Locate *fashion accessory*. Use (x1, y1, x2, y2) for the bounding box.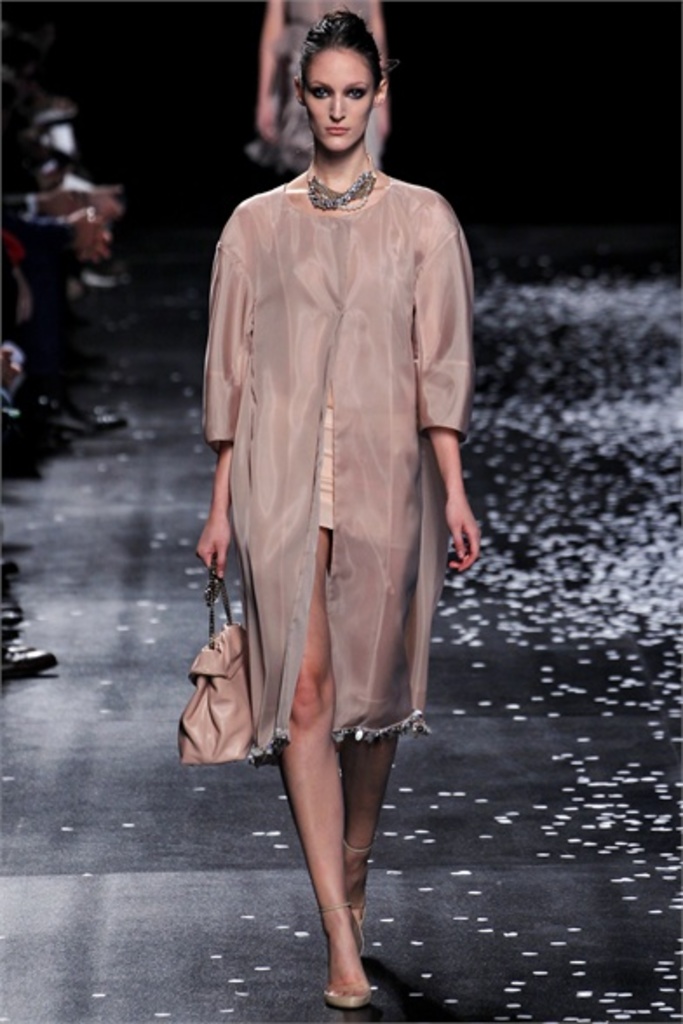
(340, 839, 373, 932).
